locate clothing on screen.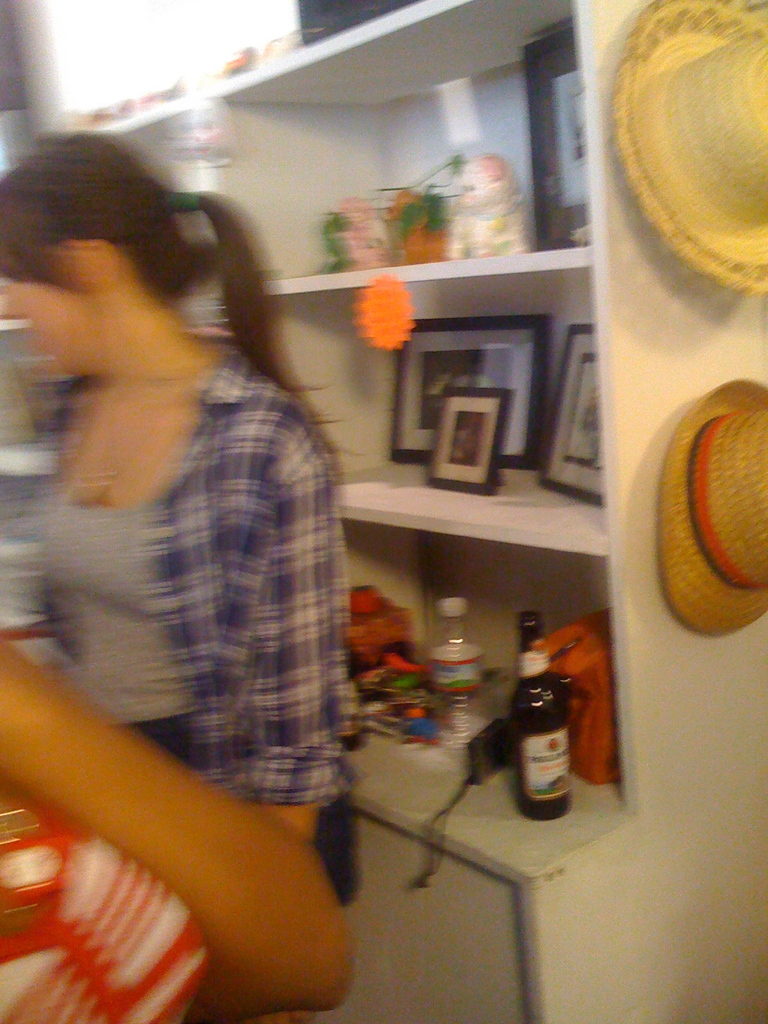
On screen at {"x1": 26, "y1": 199, "x2": 383, "y2": 891}.
